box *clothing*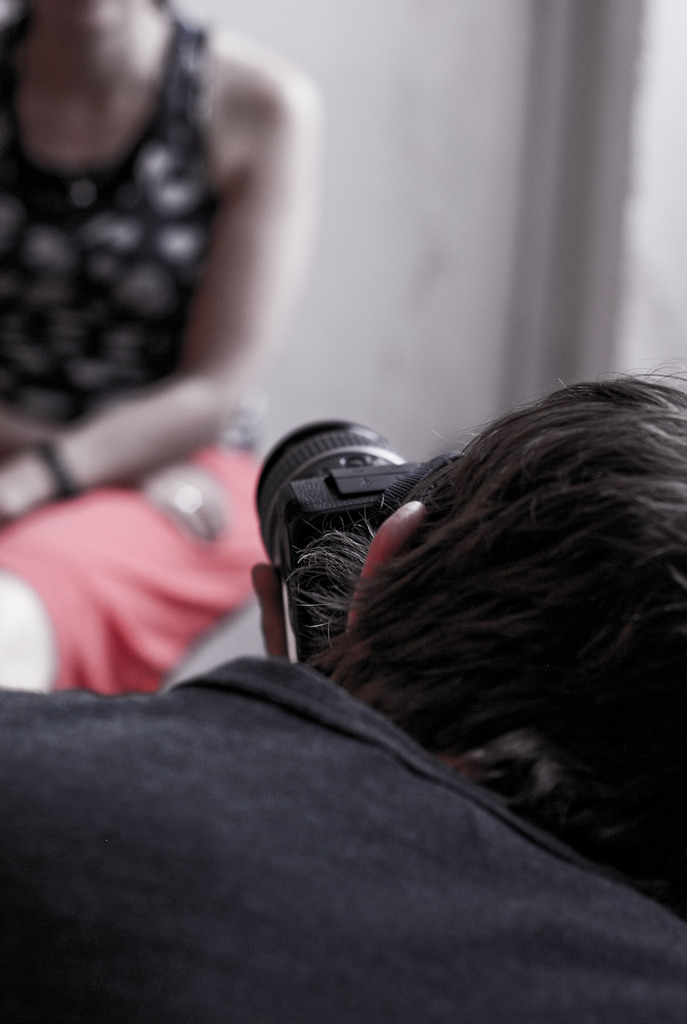
BBox(0, 16, 275, 695)
